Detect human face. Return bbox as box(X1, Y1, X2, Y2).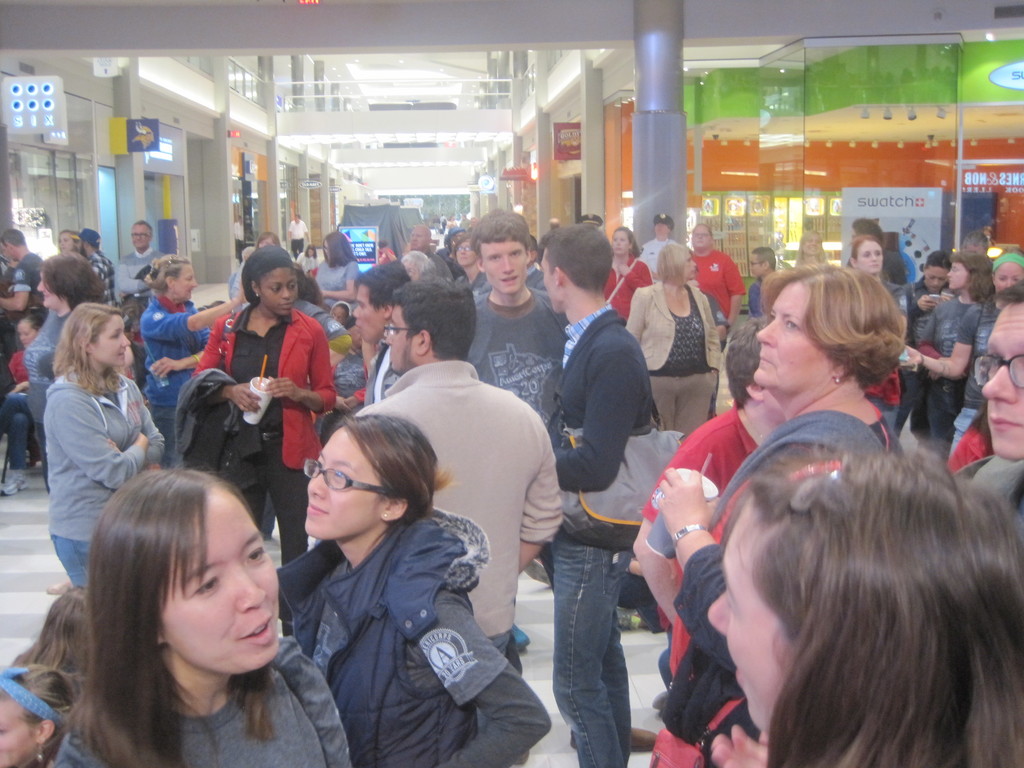
box(751, 256, 764, 278).
